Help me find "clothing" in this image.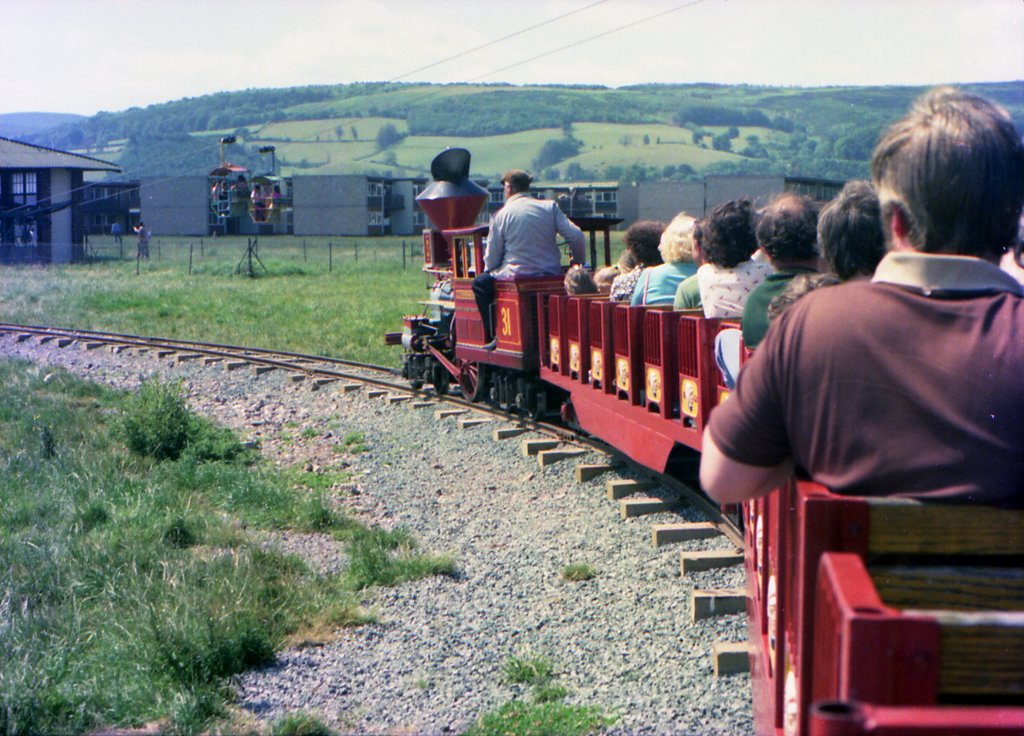
Found it: (left=136, top=227, right=148, bottom=259).
